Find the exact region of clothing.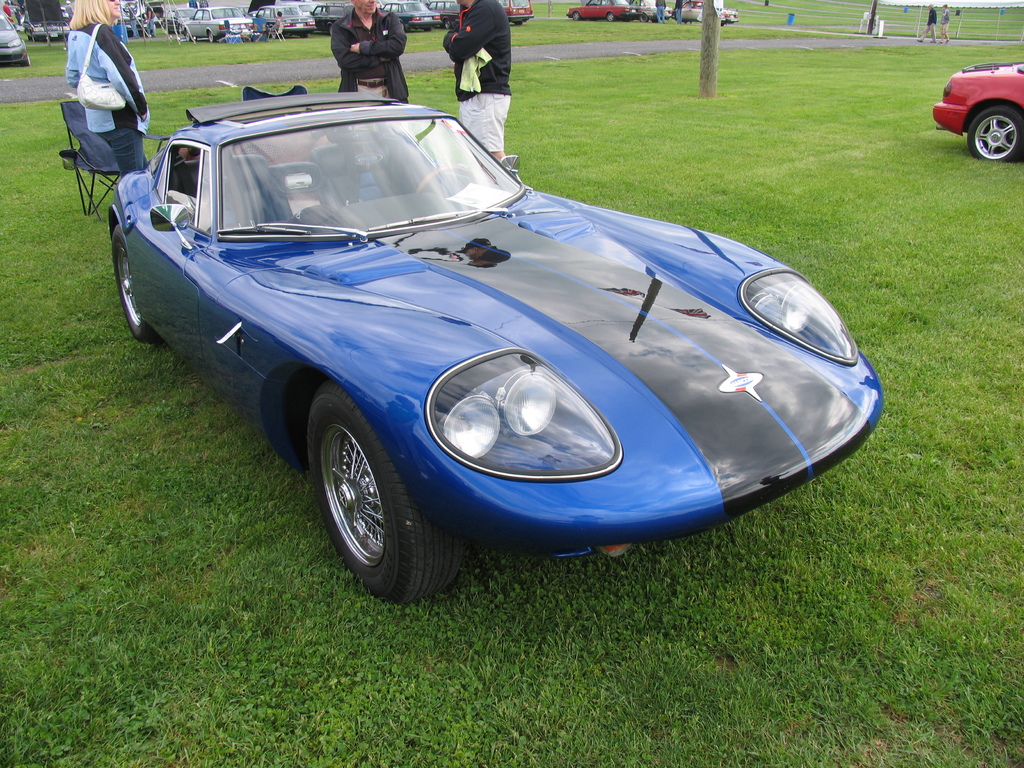
Exact region: (left=128, top=6, right=138, bottom=36).
